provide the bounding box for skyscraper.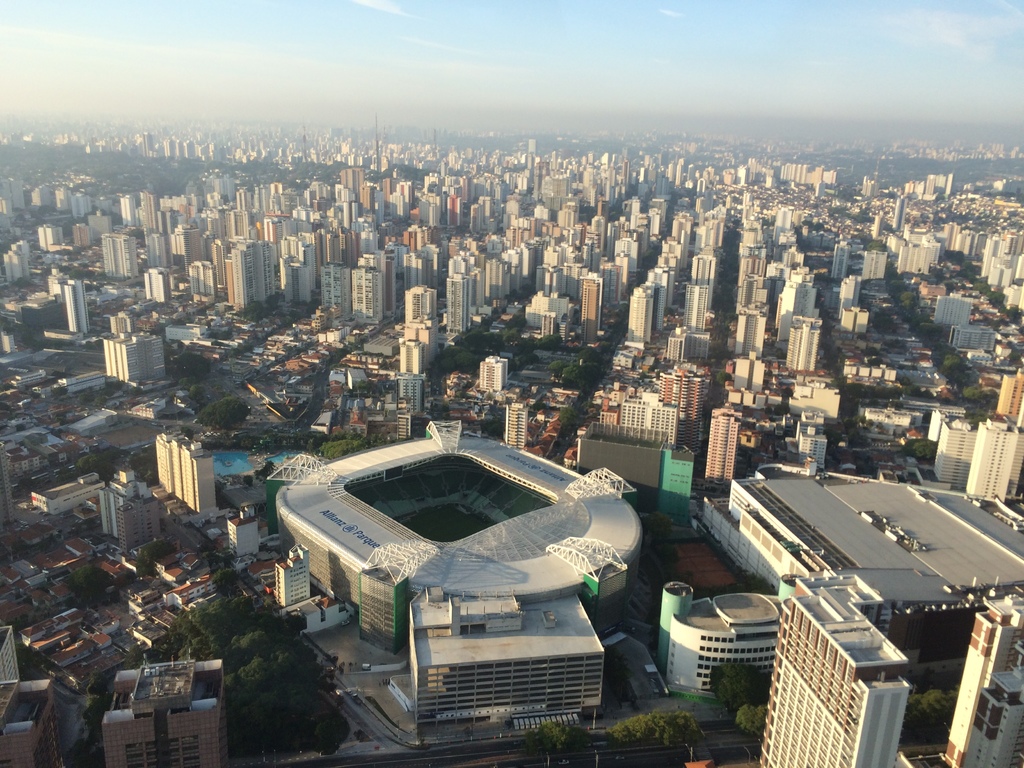
<bbox>477, 352, 508, 398</bbox>.
